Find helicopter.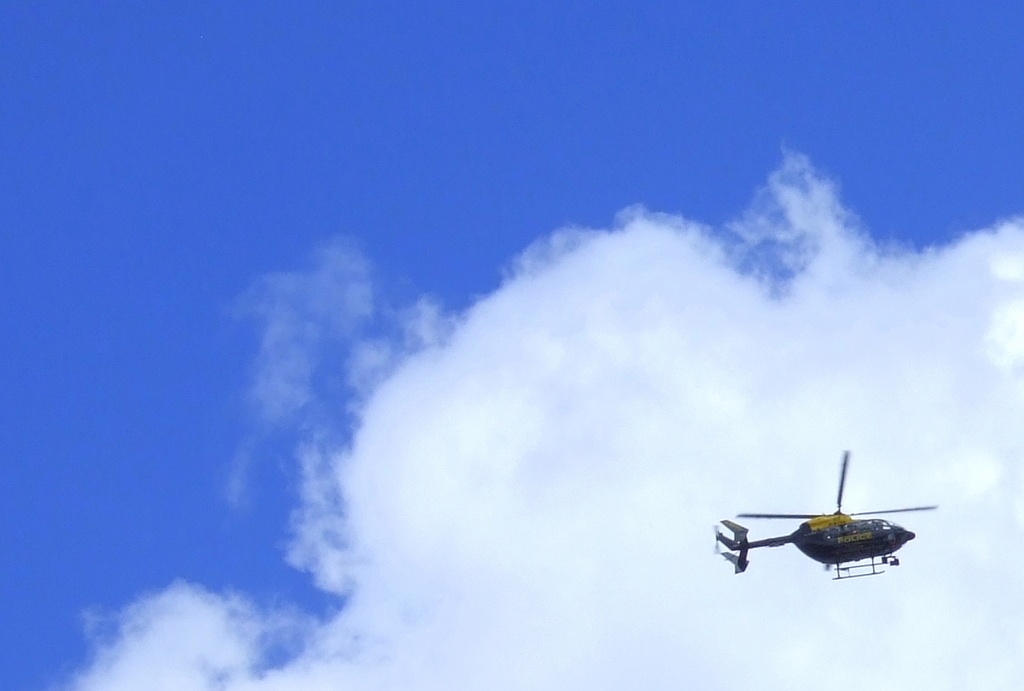
715,475,945,589.
